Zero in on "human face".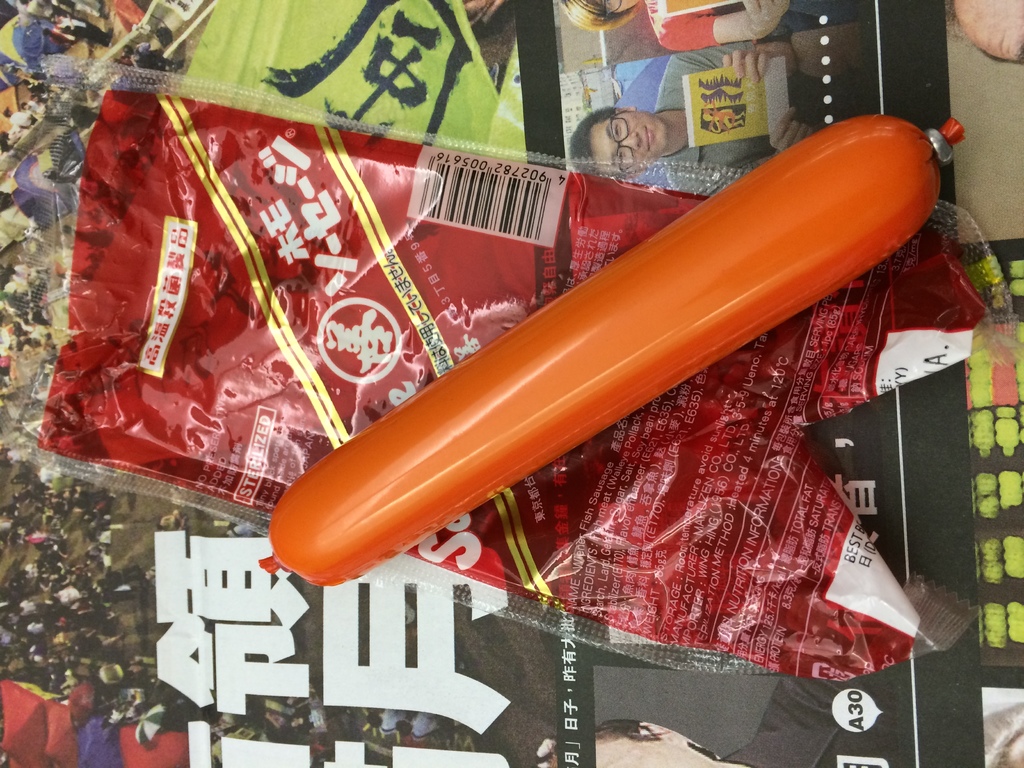
Zeroed in: (587, 109, 668, 170).
